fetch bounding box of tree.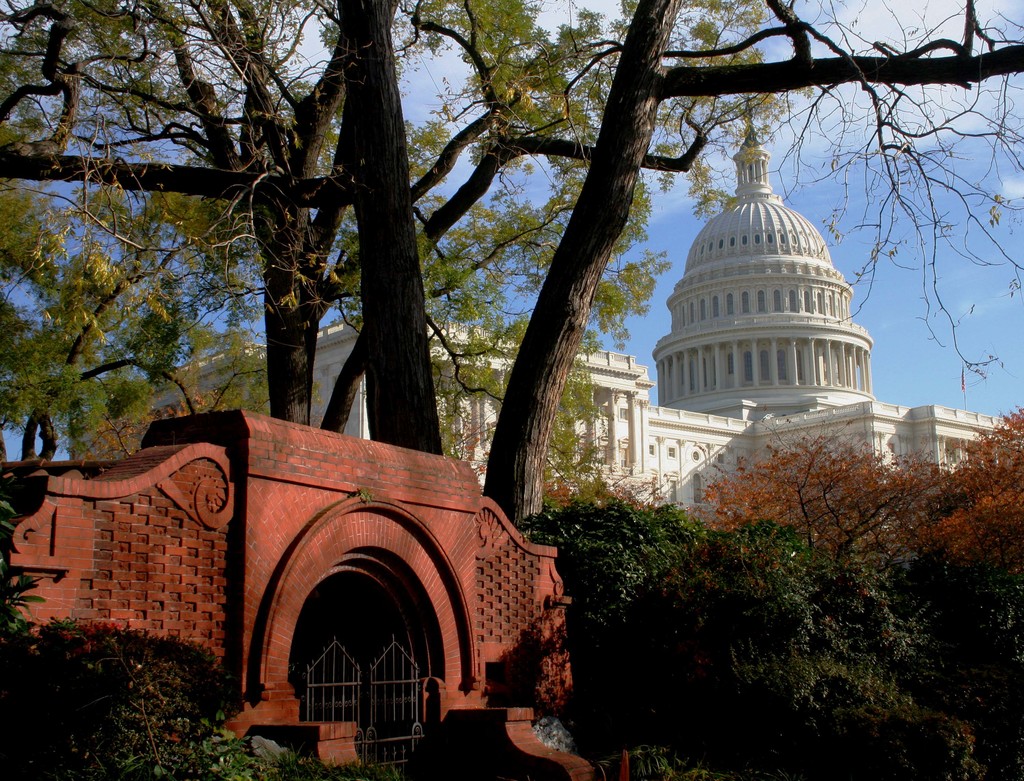
Bbox: locate(14, 98, 321, 535).
